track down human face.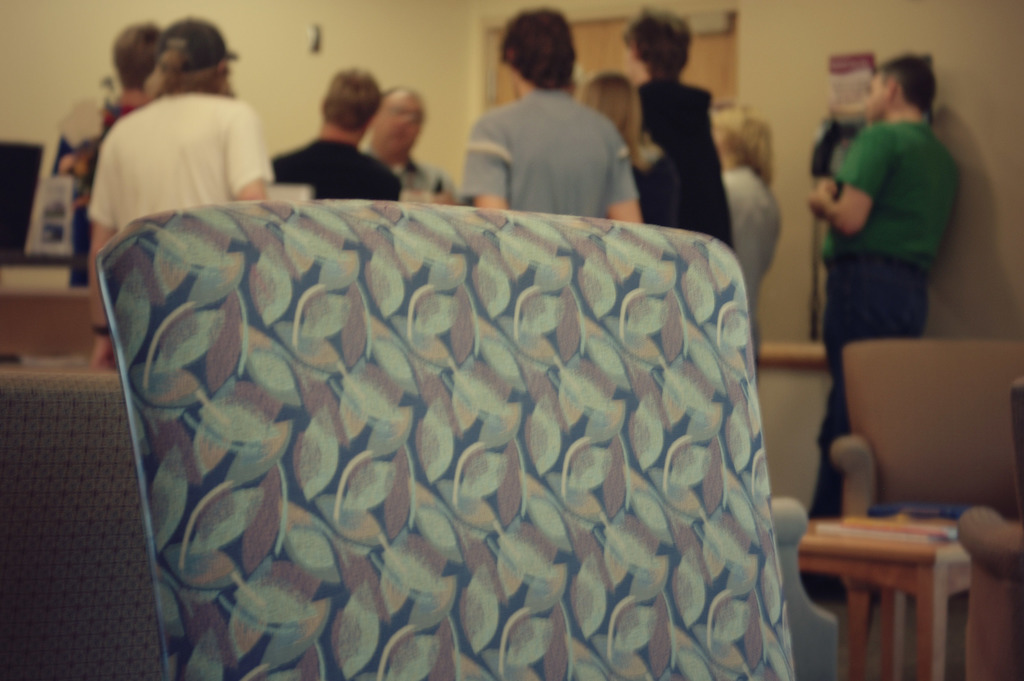
Tracked to crop(855, 65, 897, 114).
